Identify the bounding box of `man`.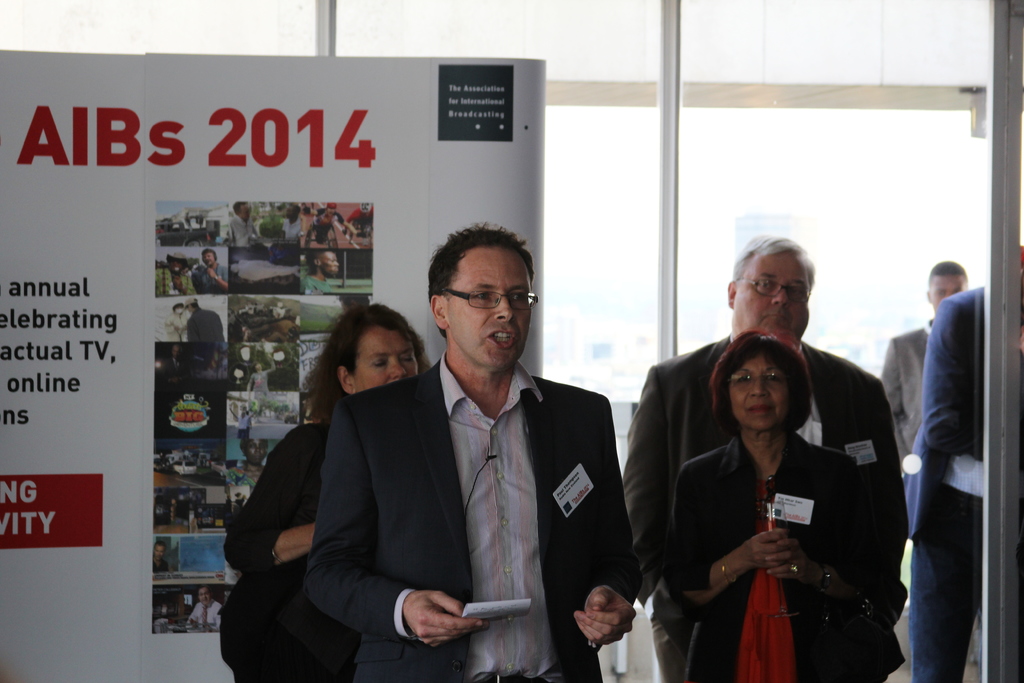
[874, 267, 971, 537].
